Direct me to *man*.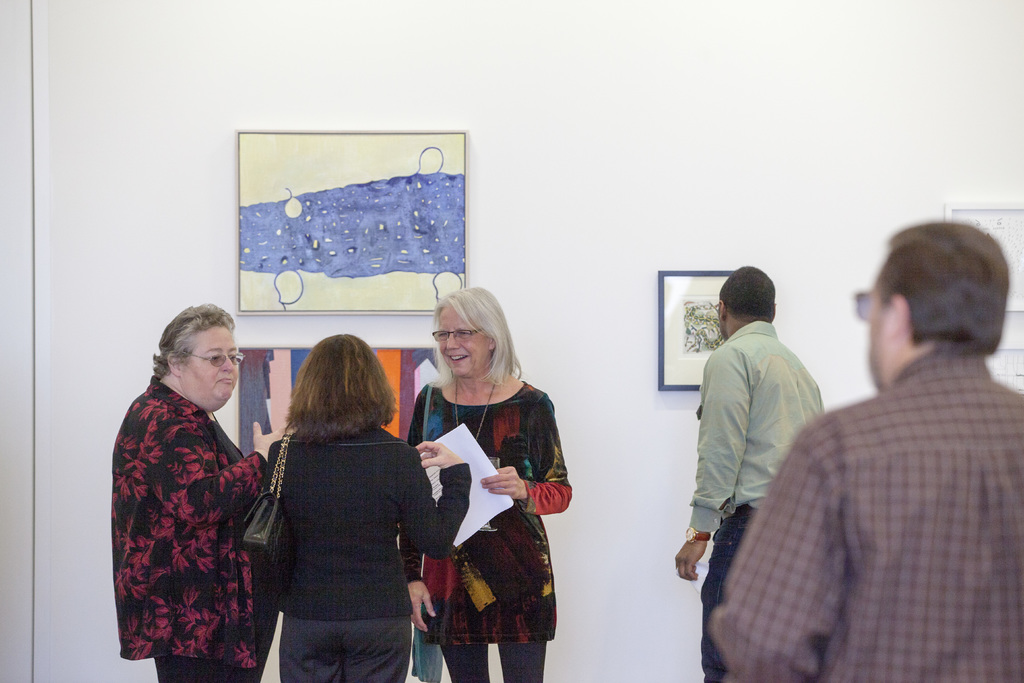
Direction: x1=748, y1=209, x2=1023, y2=670.
